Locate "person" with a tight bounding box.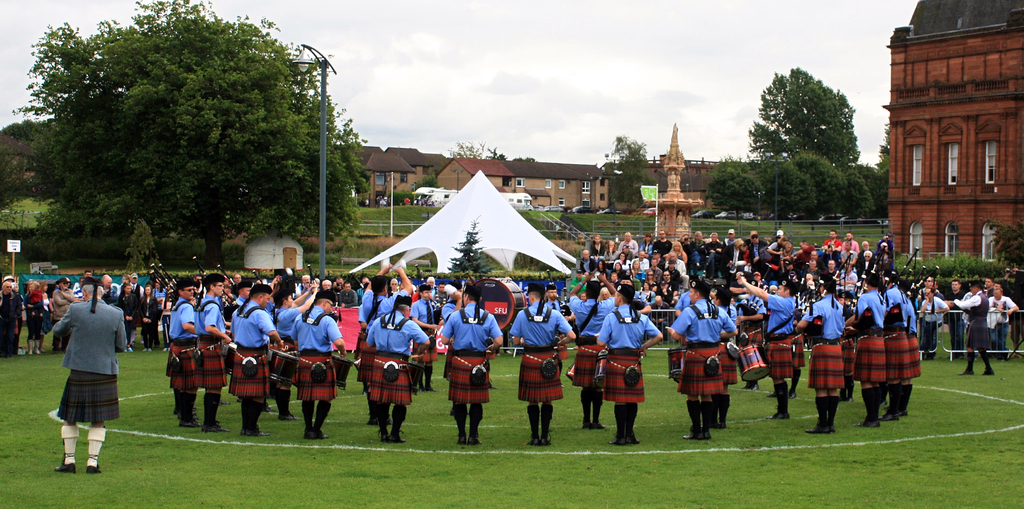
box=[289, 289, 348, 442].
